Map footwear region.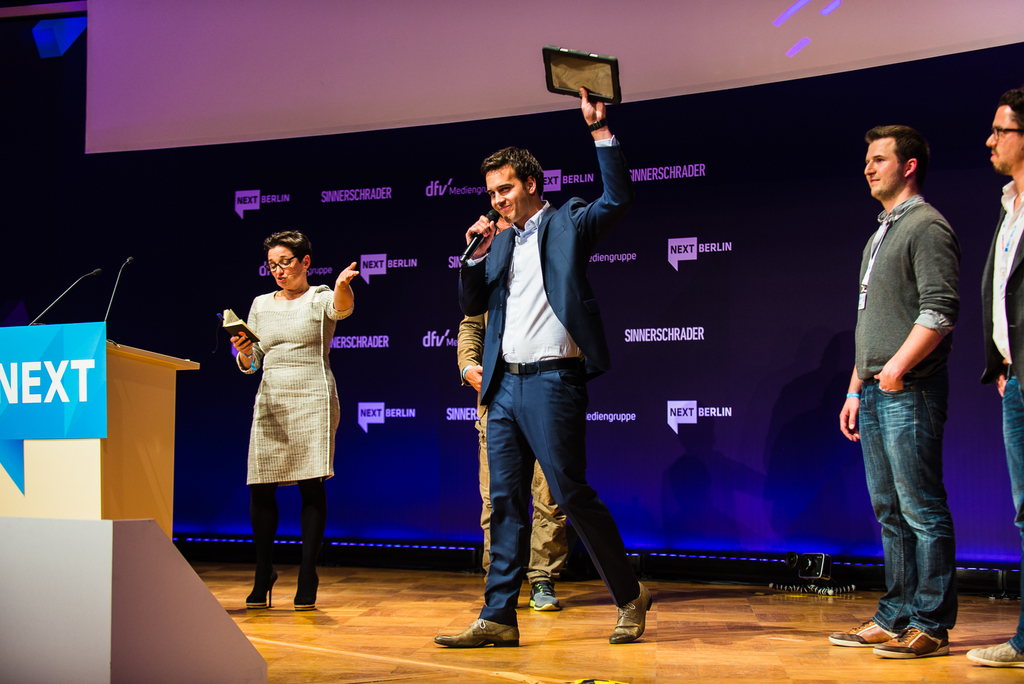
Mapped to (left=292, top=577, right=324, bottom=610).
